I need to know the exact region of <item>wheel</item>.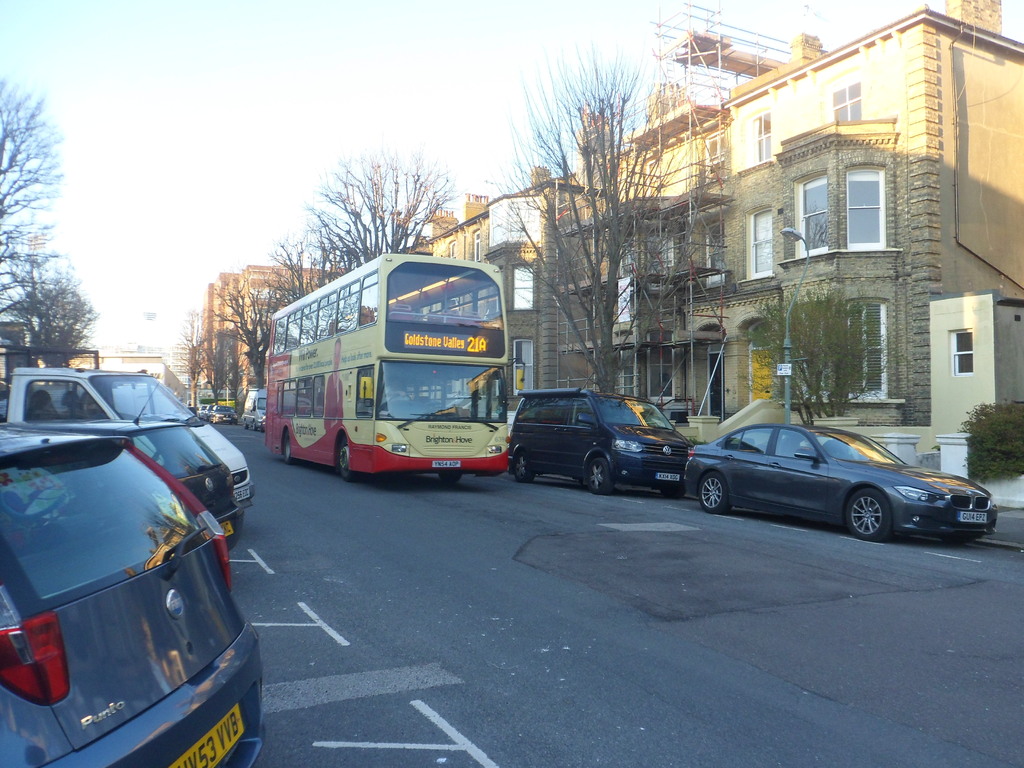
Region: BBox(700, 472, 732, 513).
